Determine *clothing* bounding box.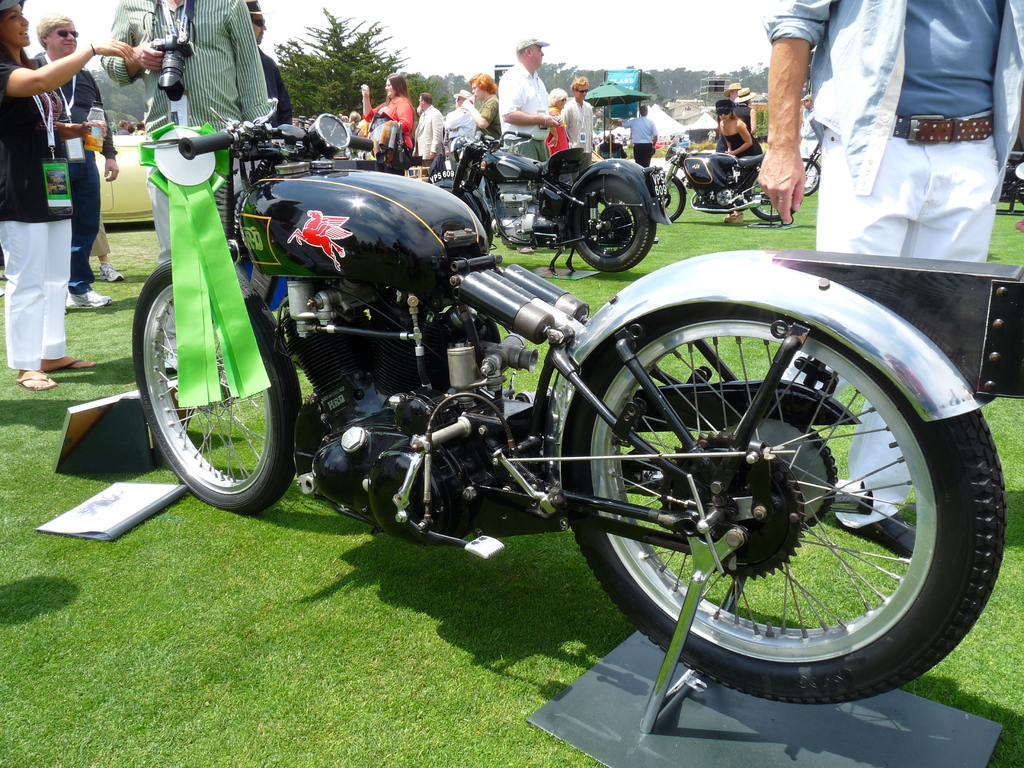
Determined: <bbox>831, 22, 1015, 260</bbox>.
